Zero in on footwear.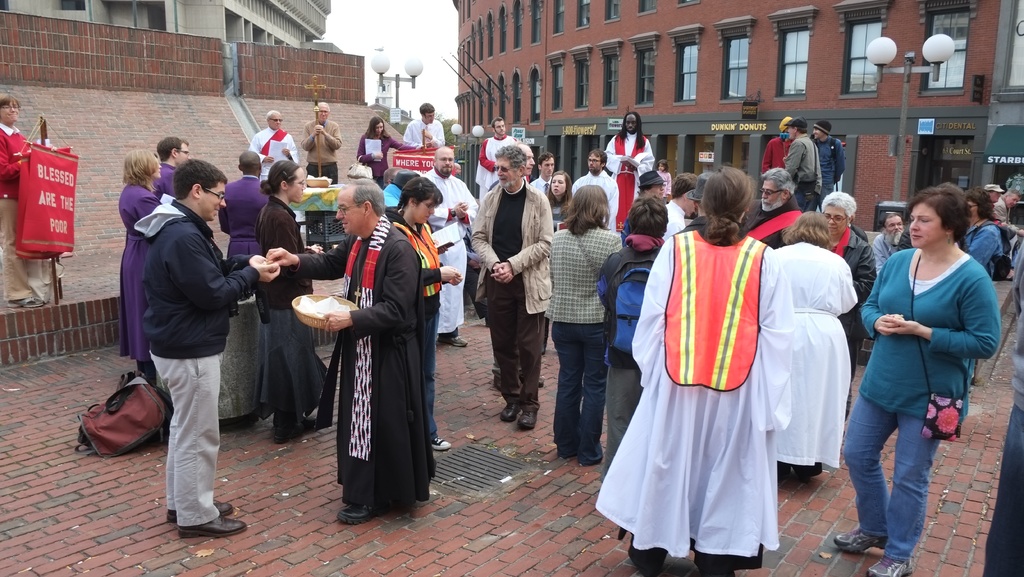
Zeroed in: {"left": 499, "top": 397, "right": 520, "bottom": 421}.
